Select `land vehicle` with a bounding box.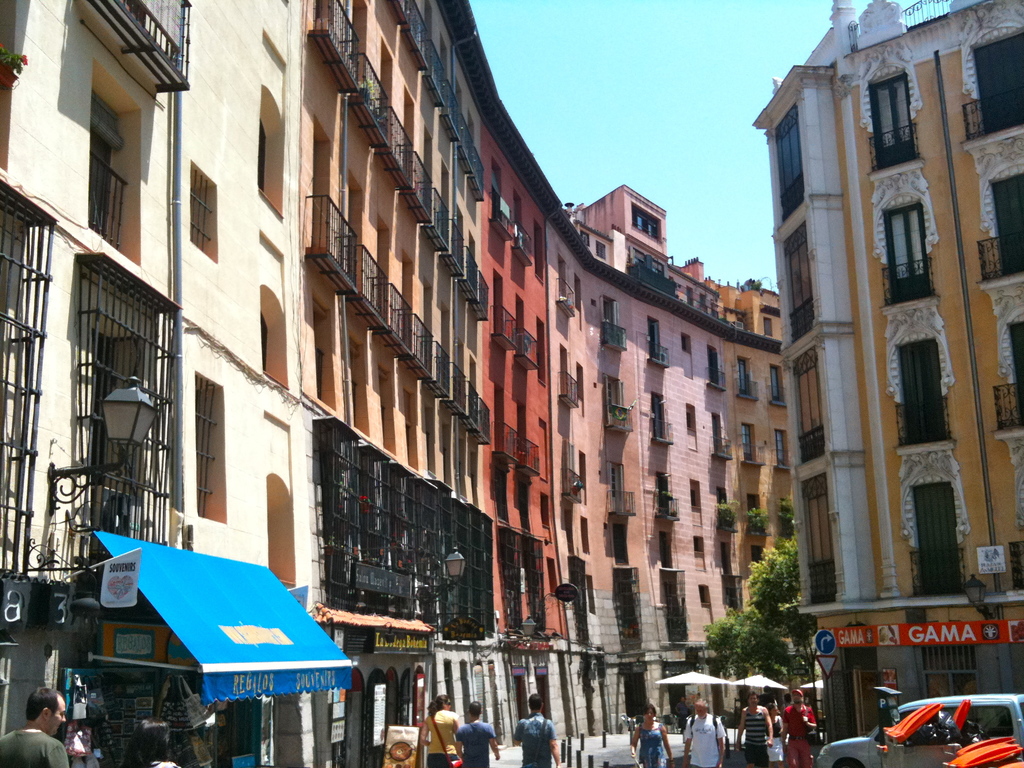
{"x1": 812, "y1": 686, "x2": 1023, "y2": 767}.
